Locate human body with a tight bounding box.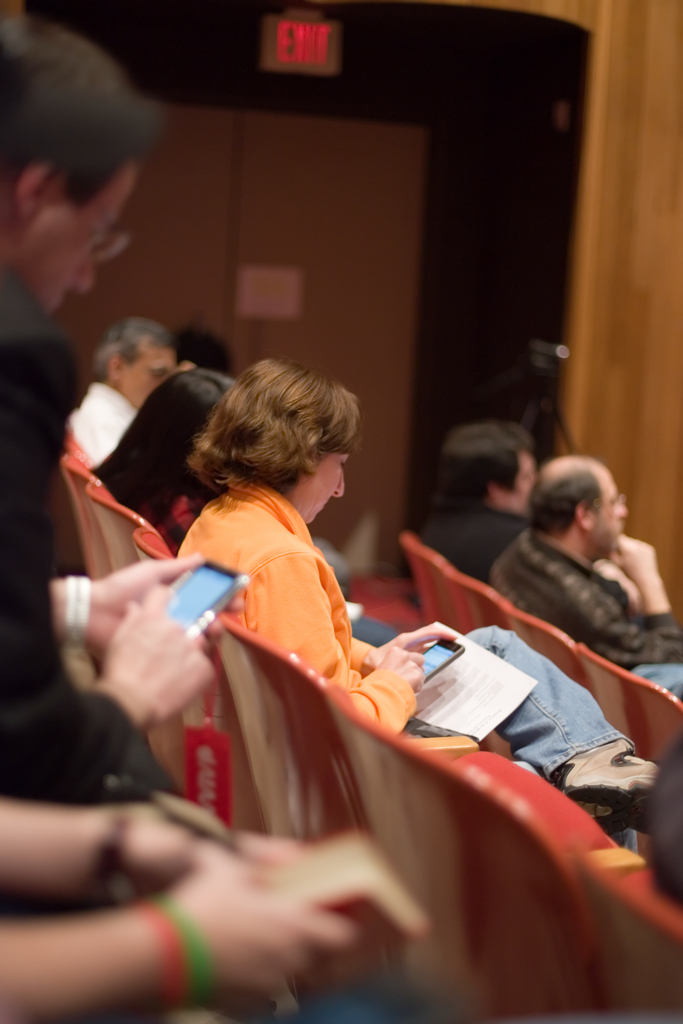
l=68, t=323, r=182, b=467.
